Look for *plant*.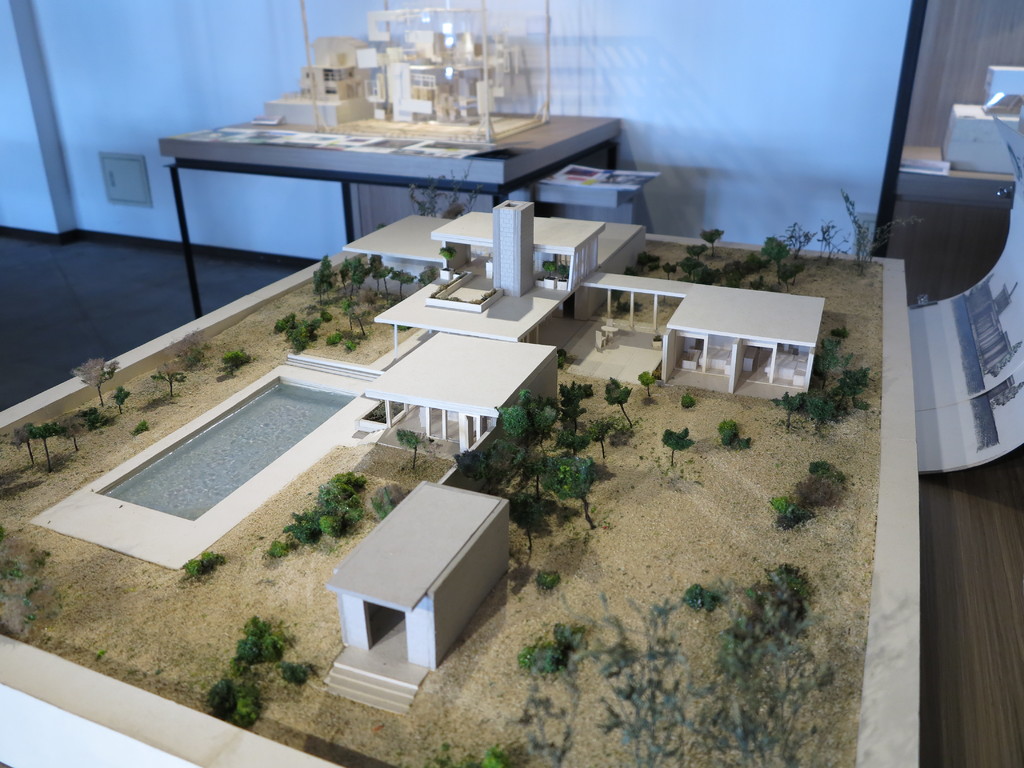
Found: 814/216/846/254.
